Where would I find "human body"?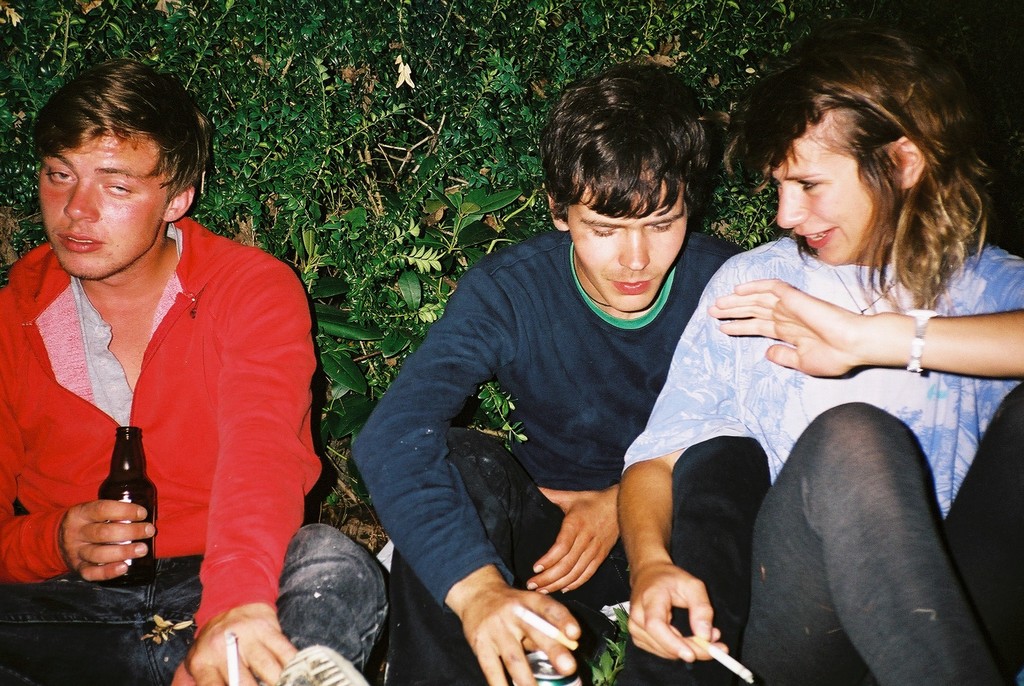
At box=[618, 19, 1023, 685].
